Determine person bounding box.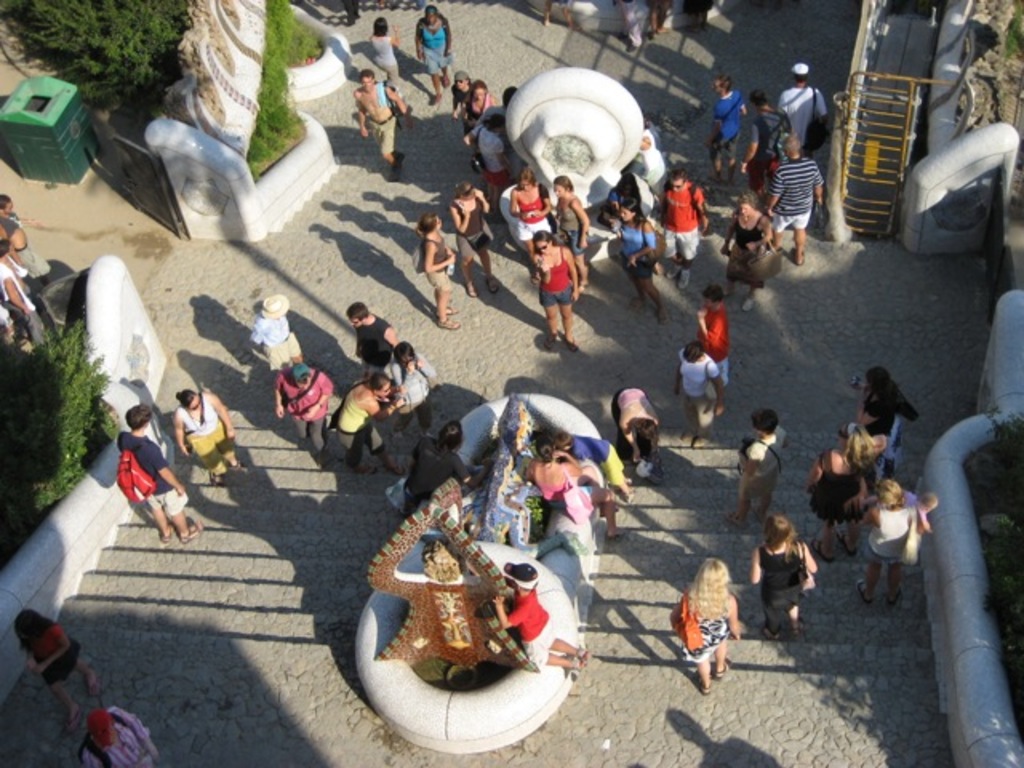
Determined: box=[13, 608, 98, 733].
